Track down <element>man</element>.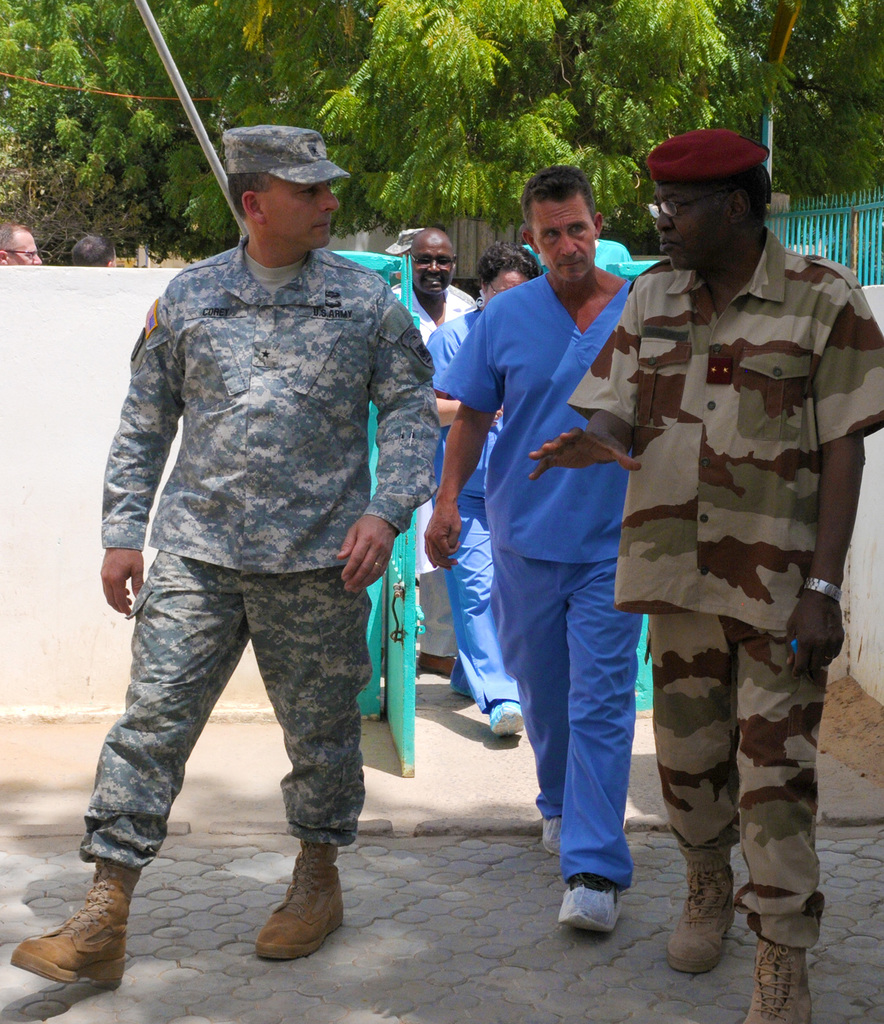
Tracked to [left=389, top=228, right=475, bottom=676].
